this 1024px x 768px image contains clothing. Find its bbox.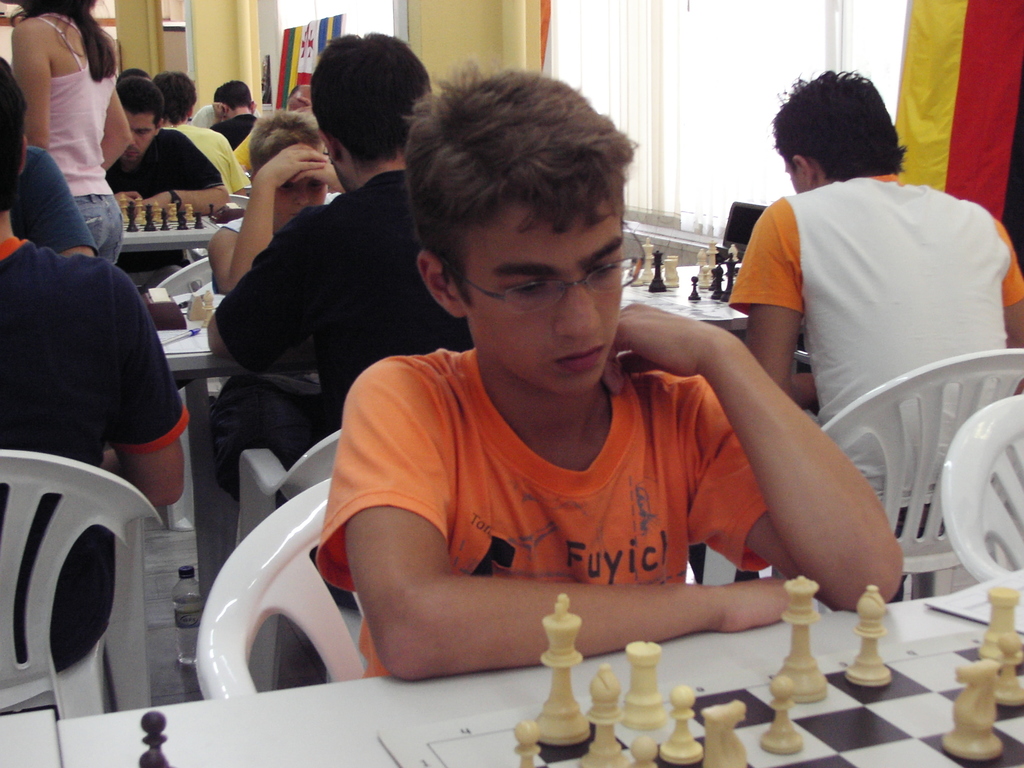
194, 165, 473, 495.
